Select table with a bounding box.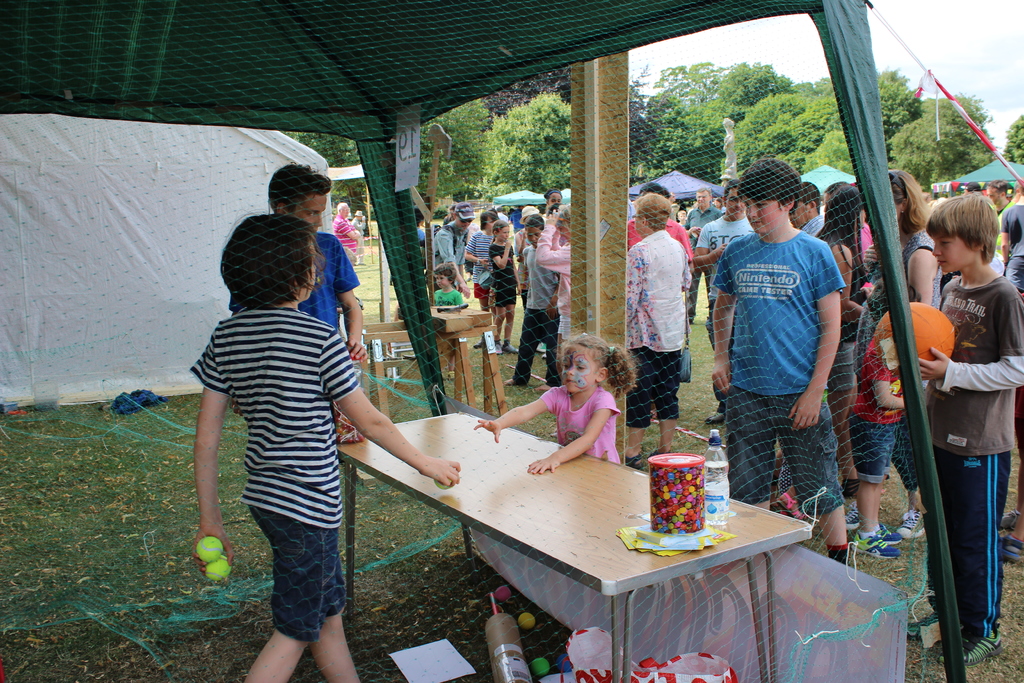
box=[364, 308, 502, 416].
